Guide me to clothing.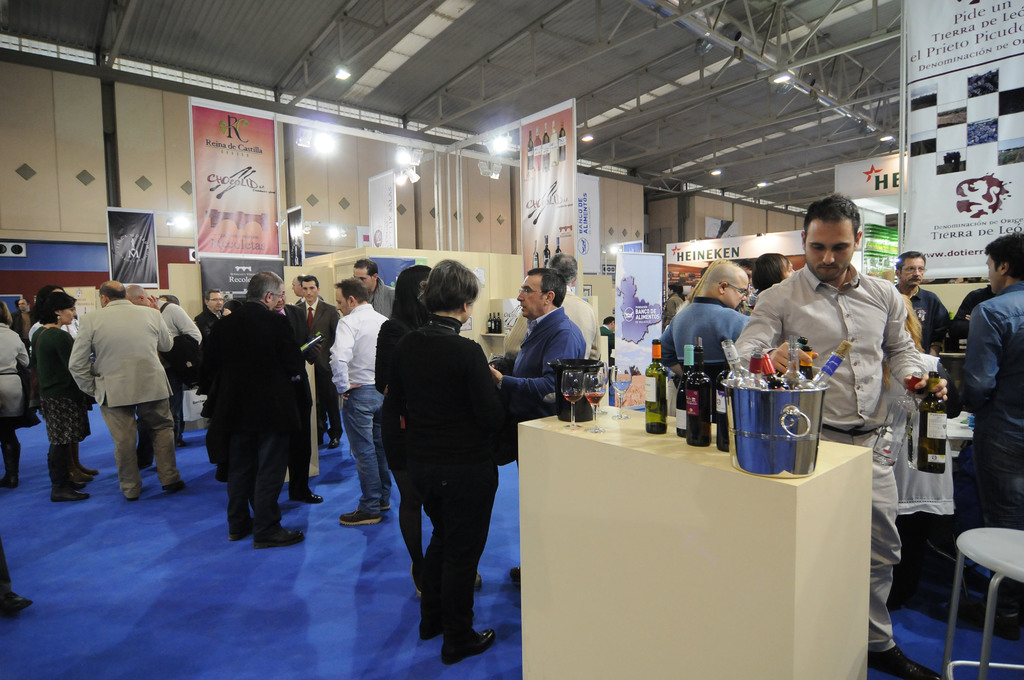
Guidance: bbox=[372, 274, 401, 322].
